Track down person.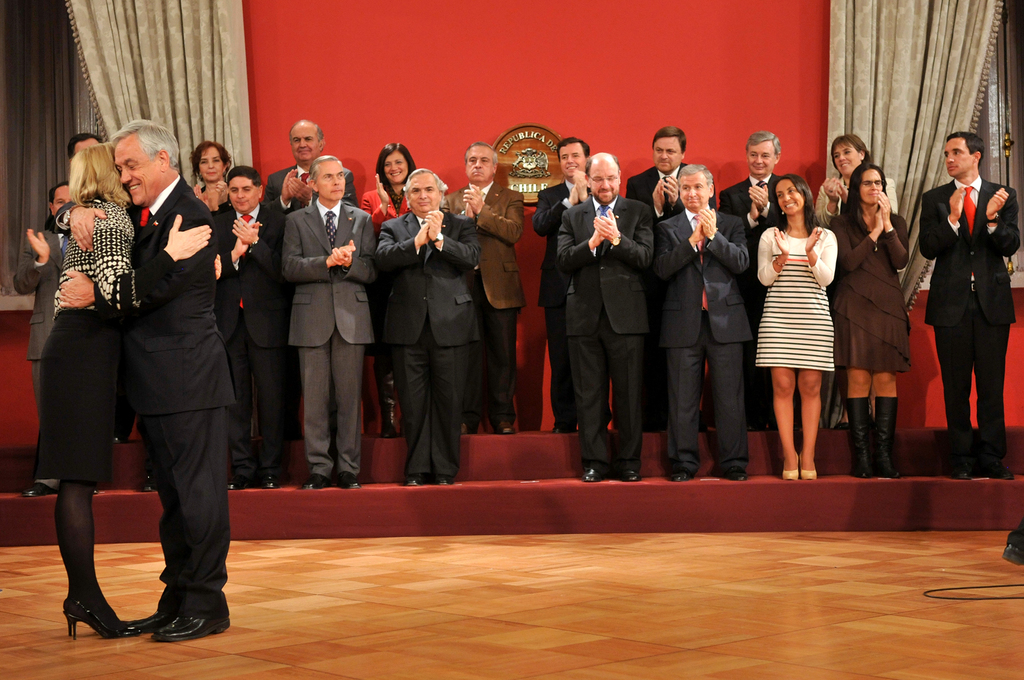
Tracked to region(653, 166, 756, 481).
